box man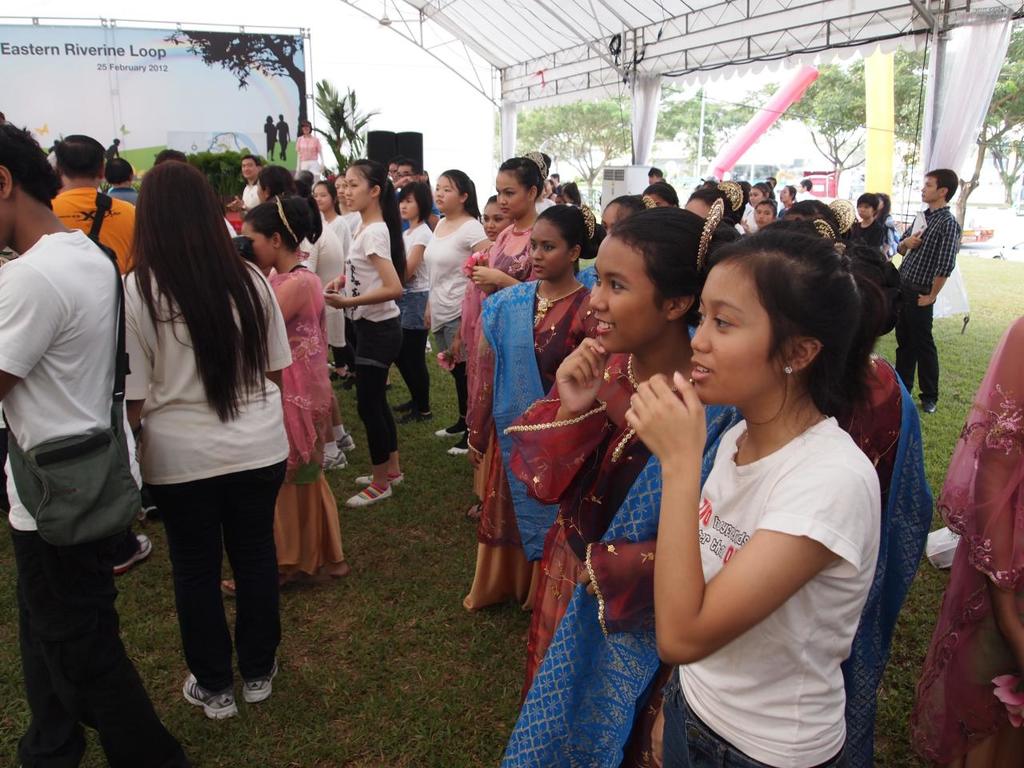
{"left": 239, "top": 158, "right": 265, "bottom": 206}
